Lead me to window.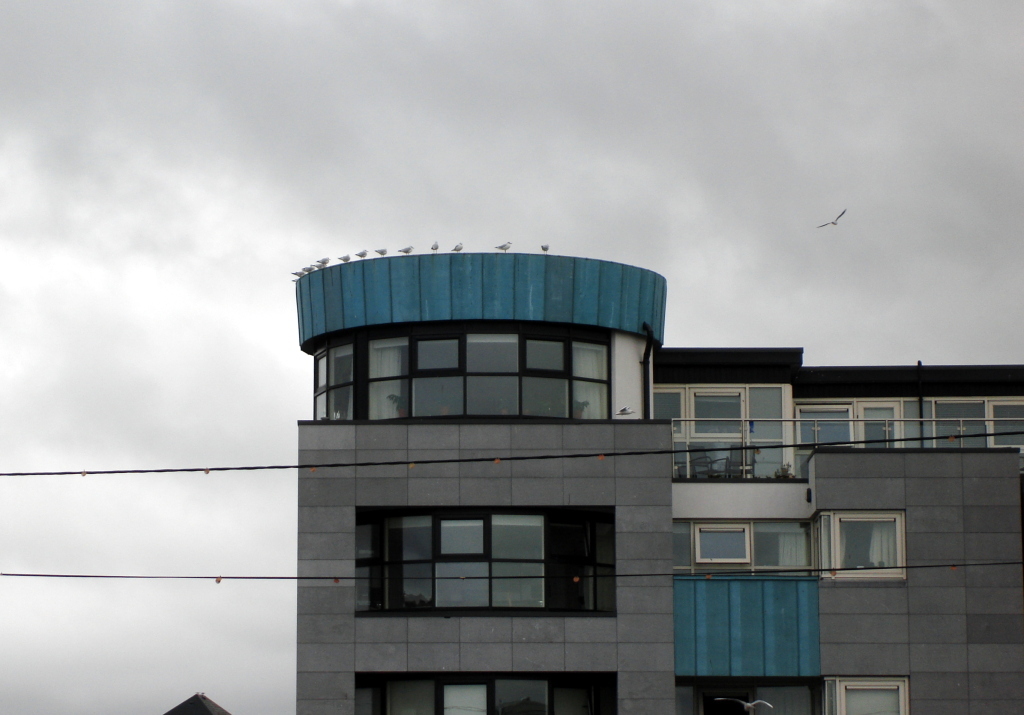
Lead to box(404, 330, 468, 423).
